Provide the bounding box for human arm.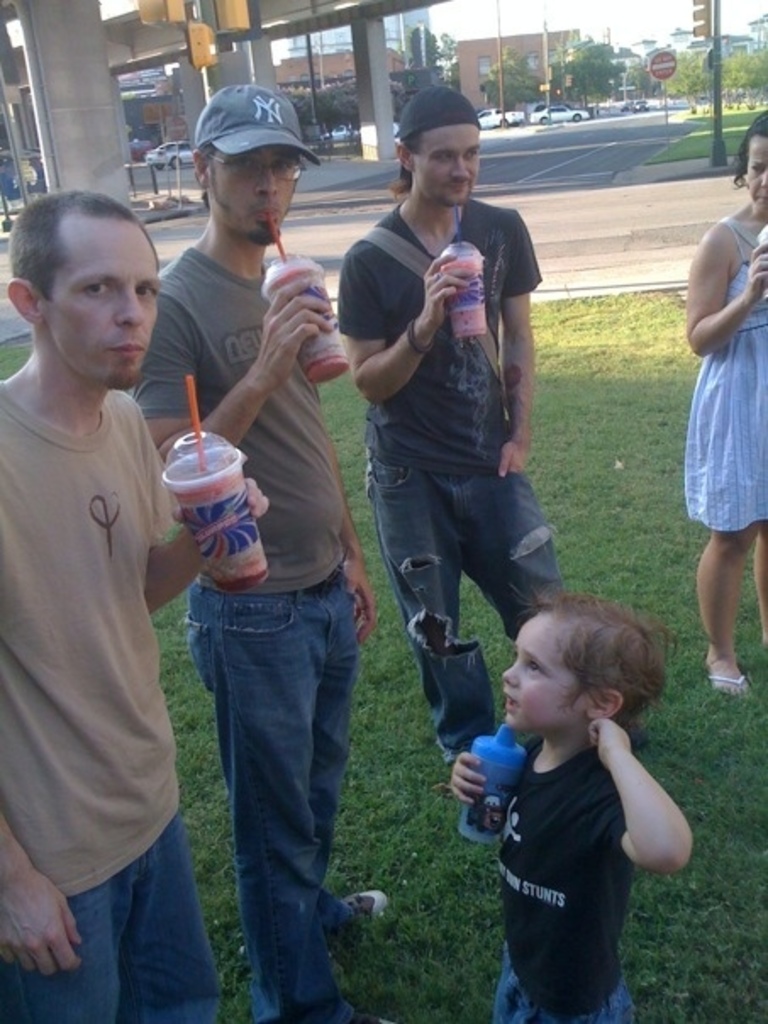
626 736 695 895.
